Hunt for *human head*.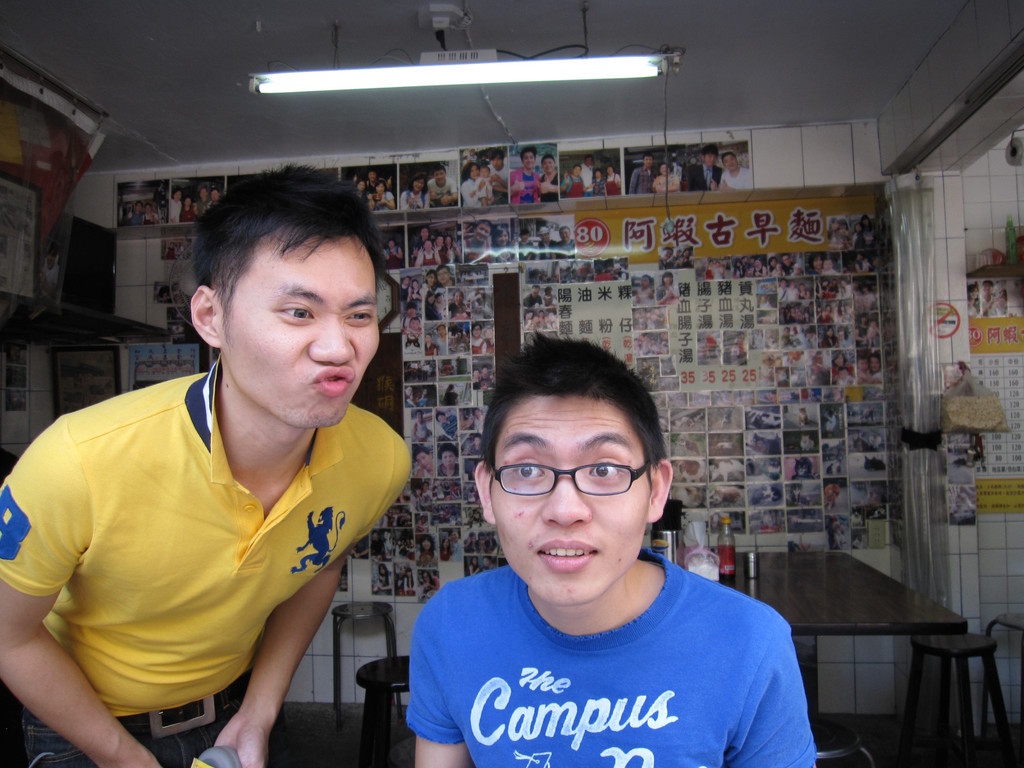
Hunted down at (411,317,419,329).
